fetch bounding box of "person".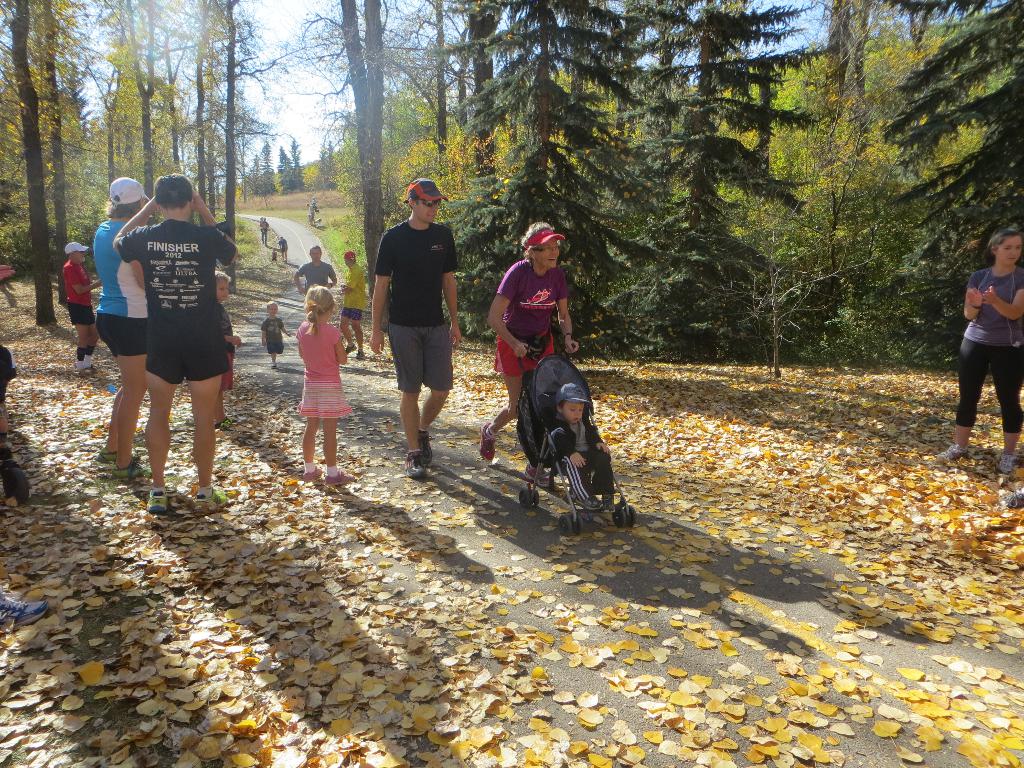
Bbox: <bbox>259, 298, 291, 363</bbox>.
